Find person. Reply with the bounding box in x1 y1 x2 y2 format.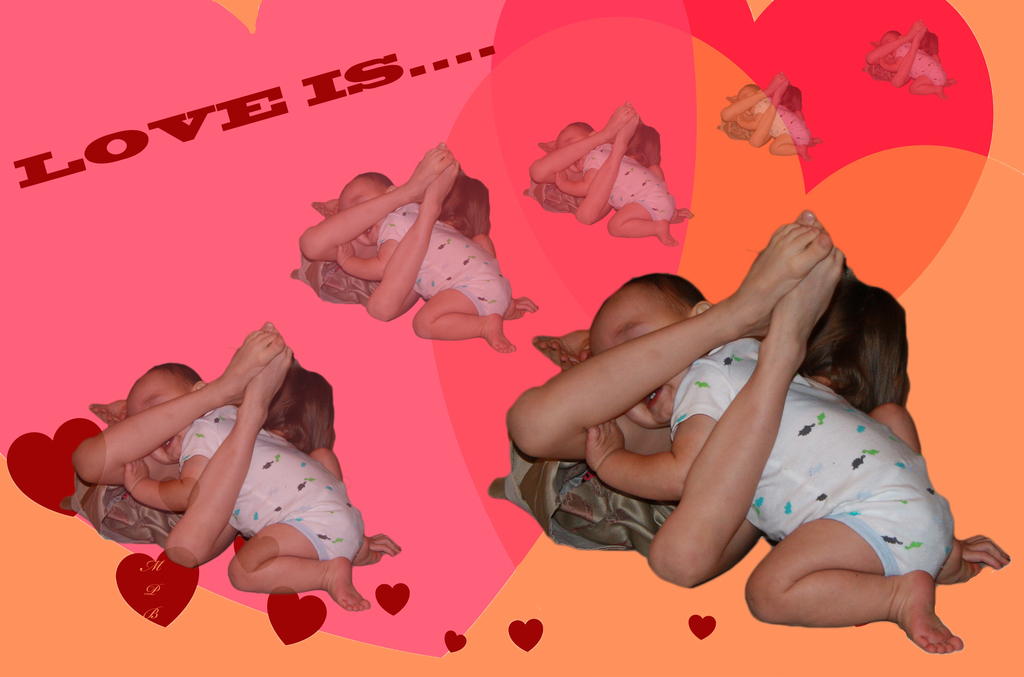
736 84 810 155.
